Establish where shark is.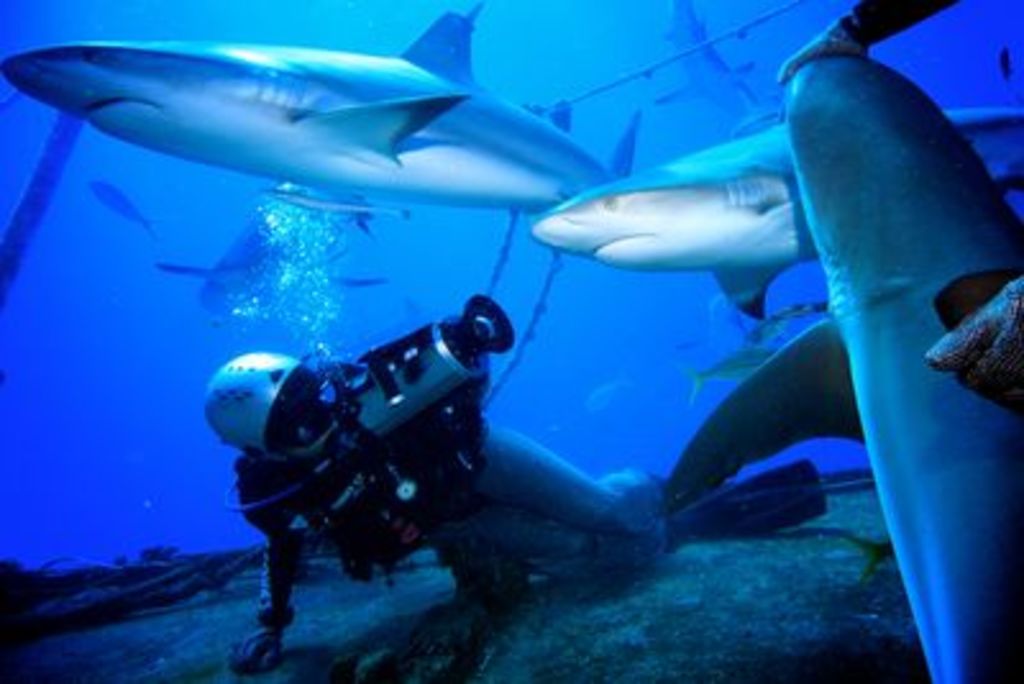
Established at 0,0,632,195.
